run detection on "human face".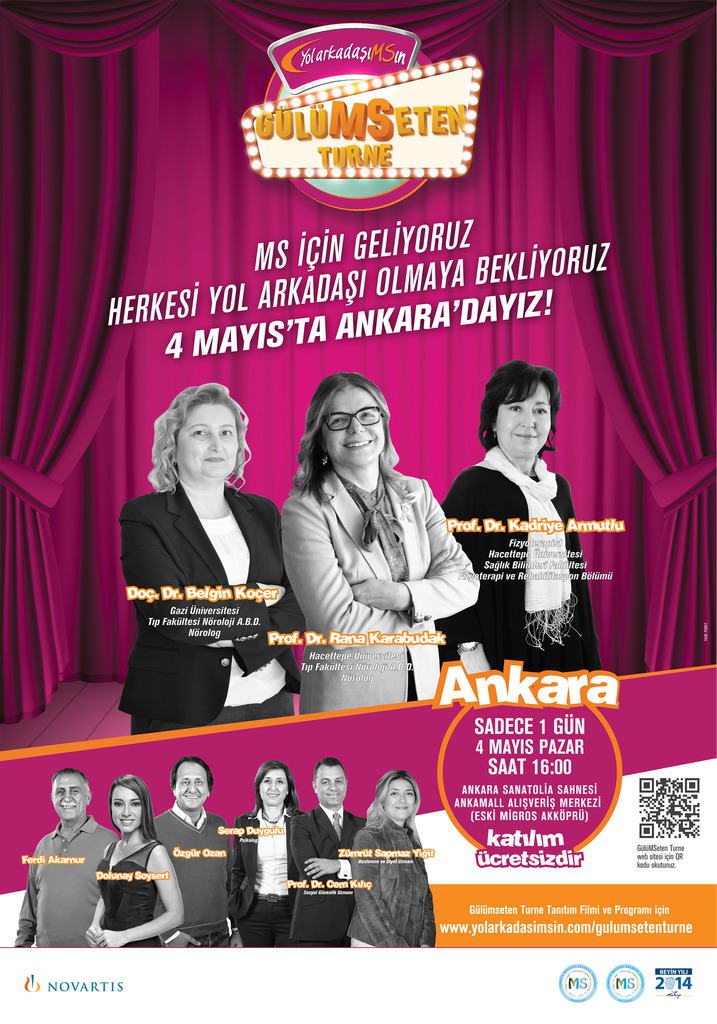
Result: x1=108 y1=787 x2=143 y2=827.
